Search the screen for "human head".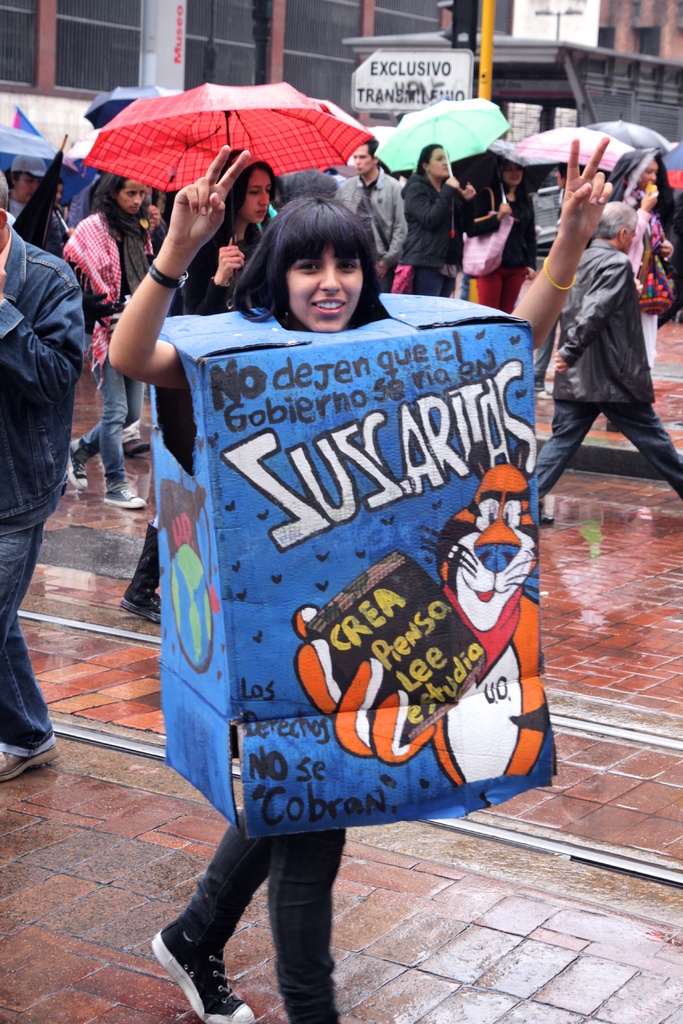
Found at x1=99 y1=161 x2=151 y2=211.
